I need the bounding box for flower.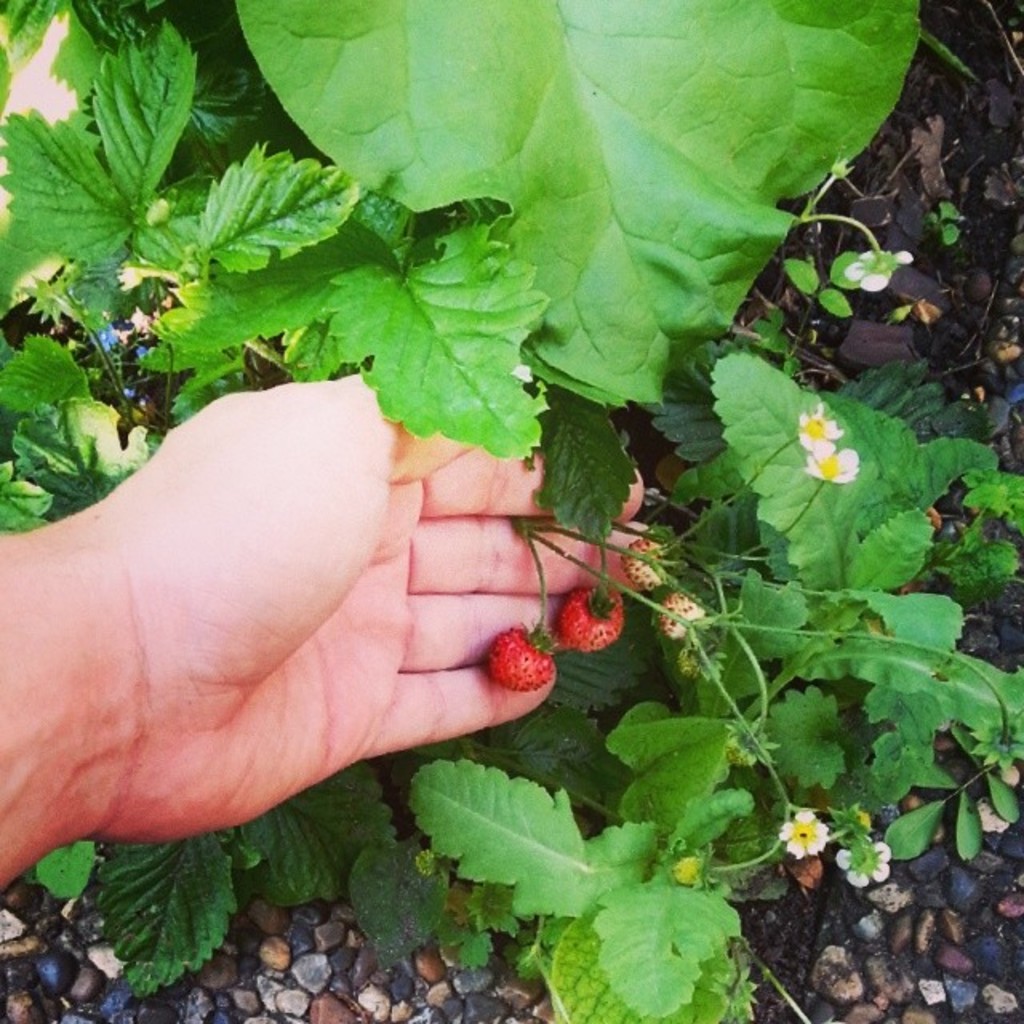
Here it is: {"x1": 835, "y1": 842, "x2": 890, "y2": 885}.
